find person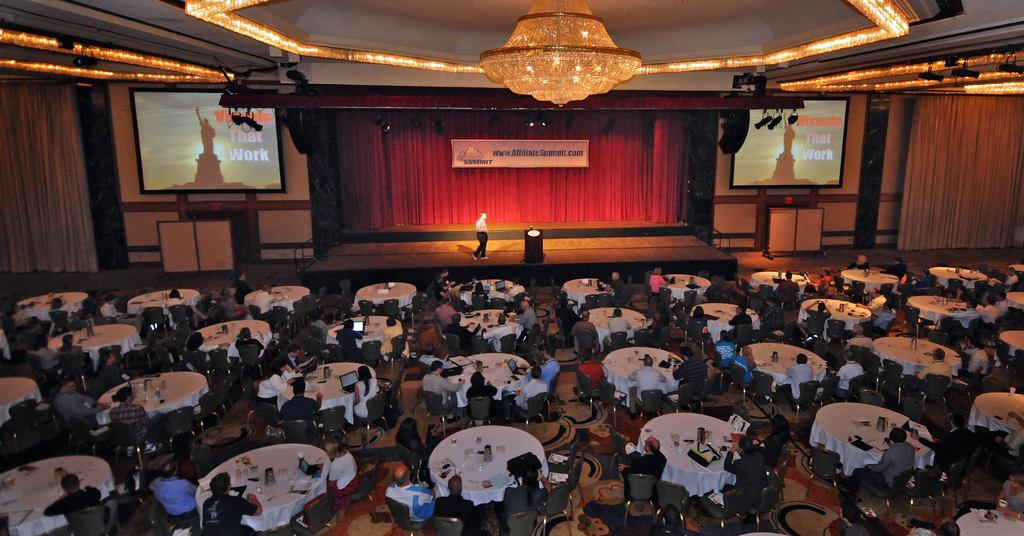
Rect(419, 359, 466, 422)
